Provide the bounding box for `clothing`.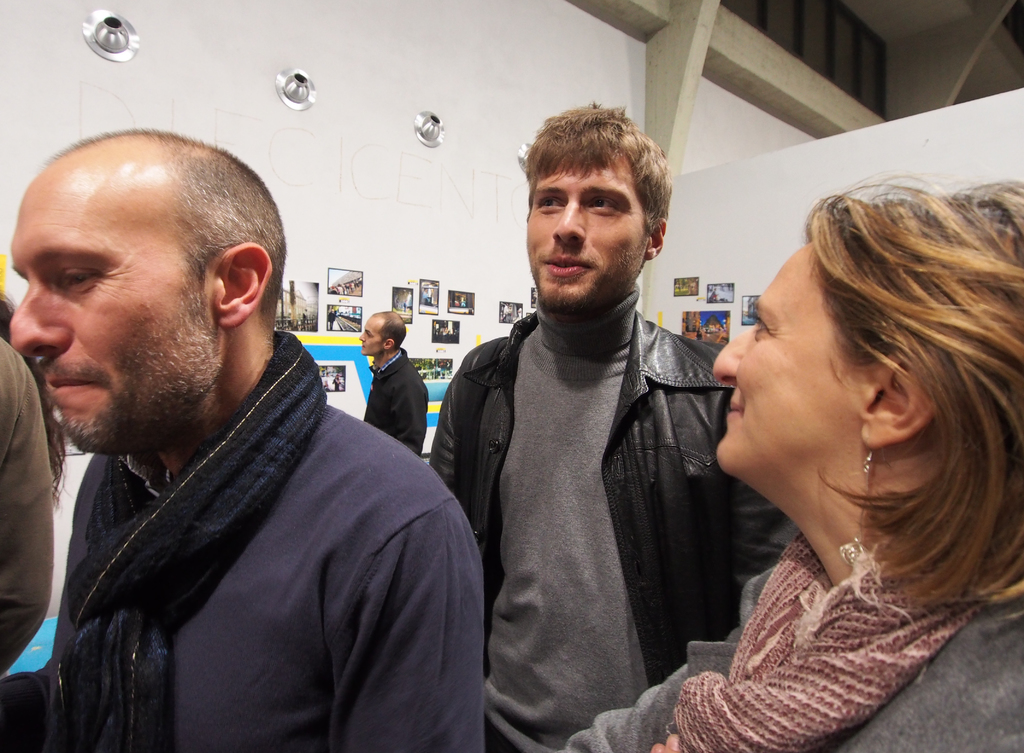
BBox(558, 538, 1023, 752).
